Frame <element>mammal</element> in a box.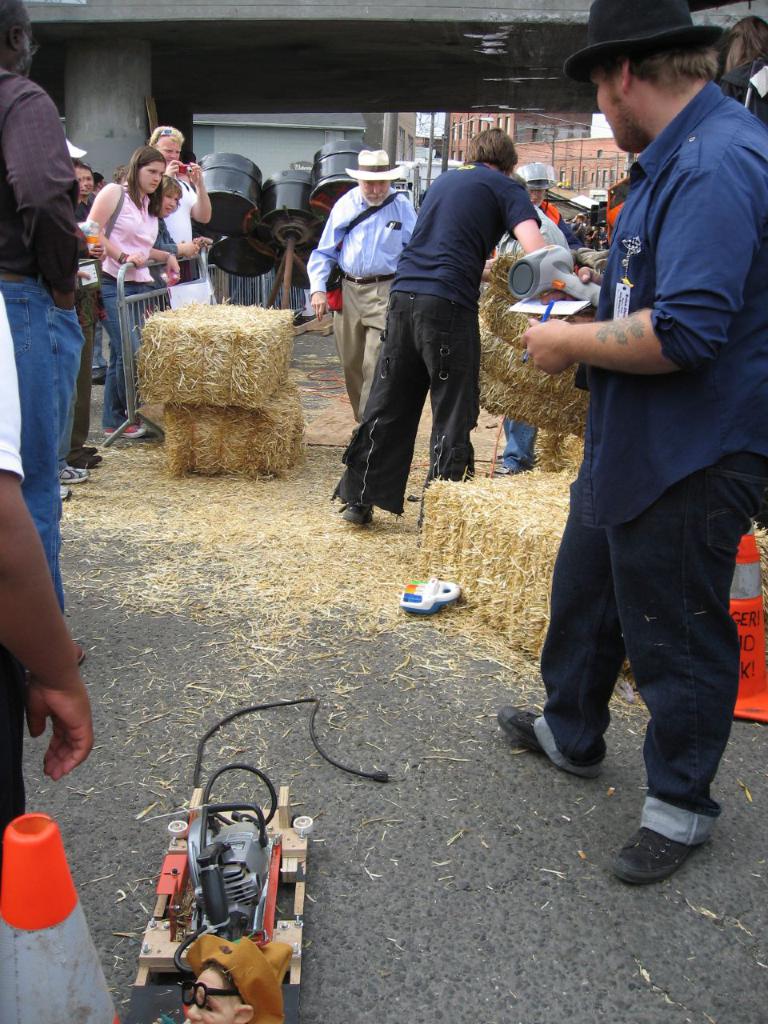
<bbox>726, 15, 762, 121</bbox>.
